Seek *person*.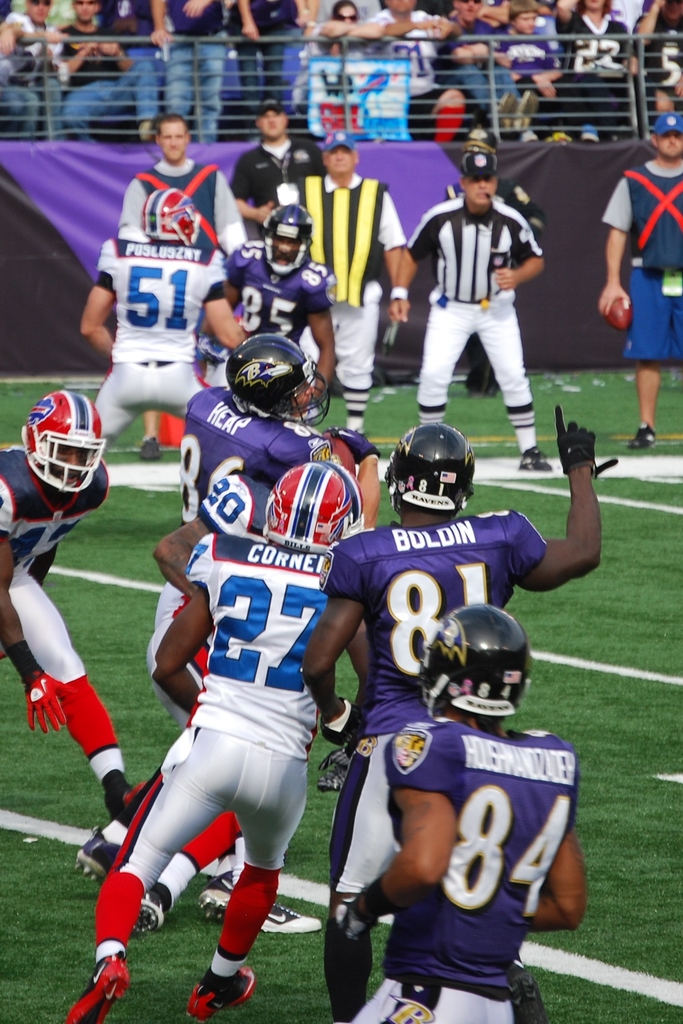
select_region(218, 97, 344, 339).
